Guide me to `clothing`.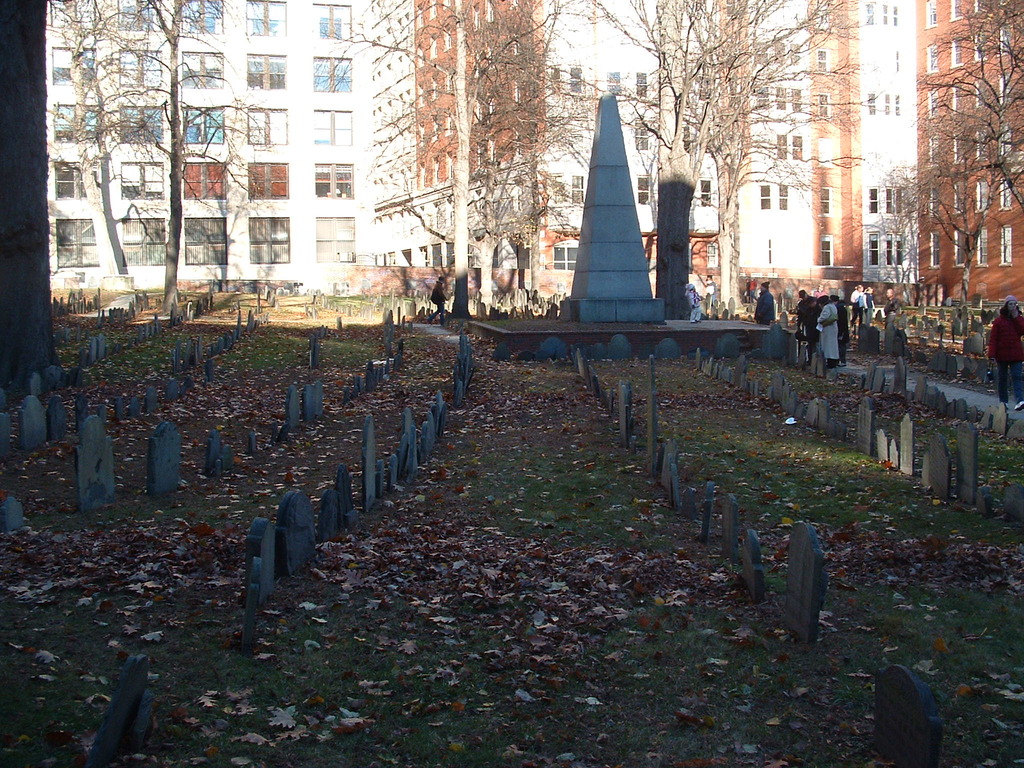
Guidance: l=860, t=288, r=879, b=321.
